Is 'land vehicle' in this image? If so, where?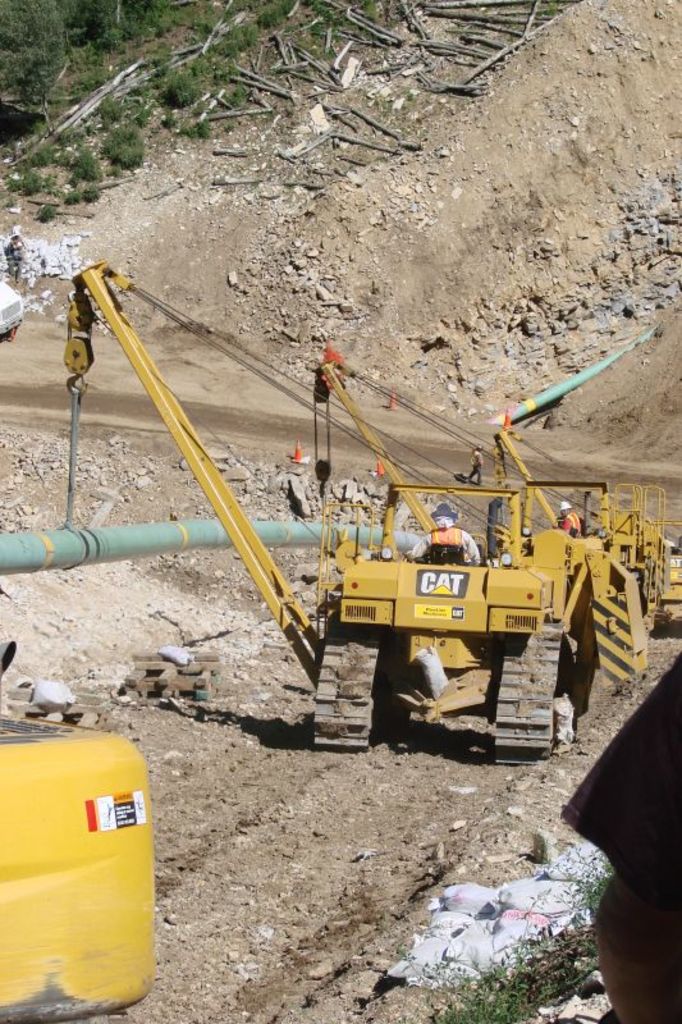
Yes, at (313,346,645,678).
